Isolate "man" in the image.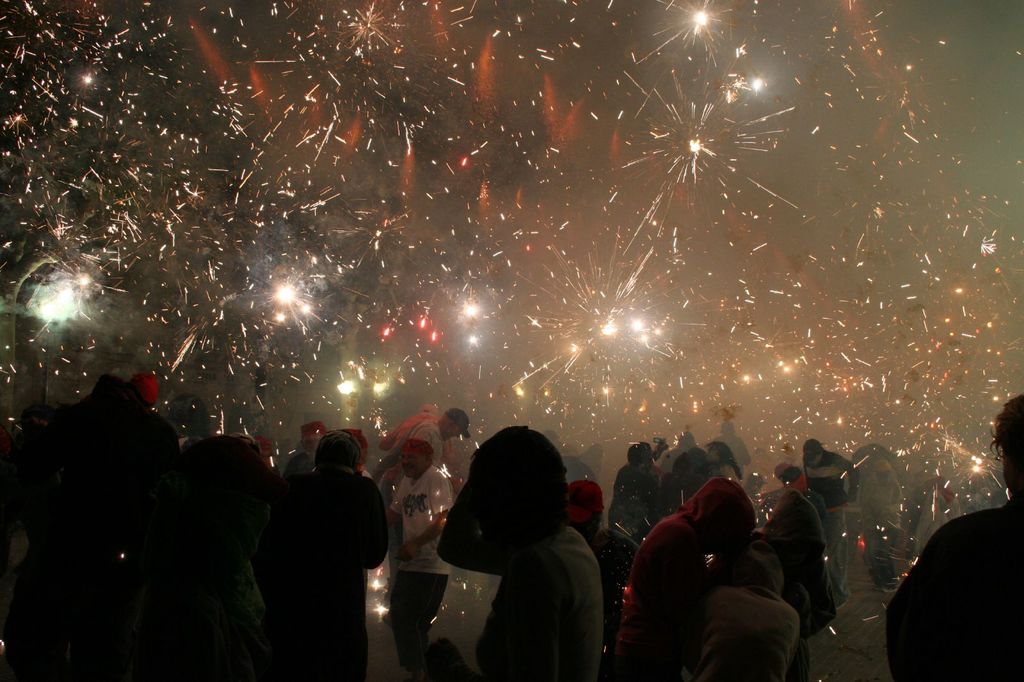
Isolated region: BBox(805, 440, 867, 599).
